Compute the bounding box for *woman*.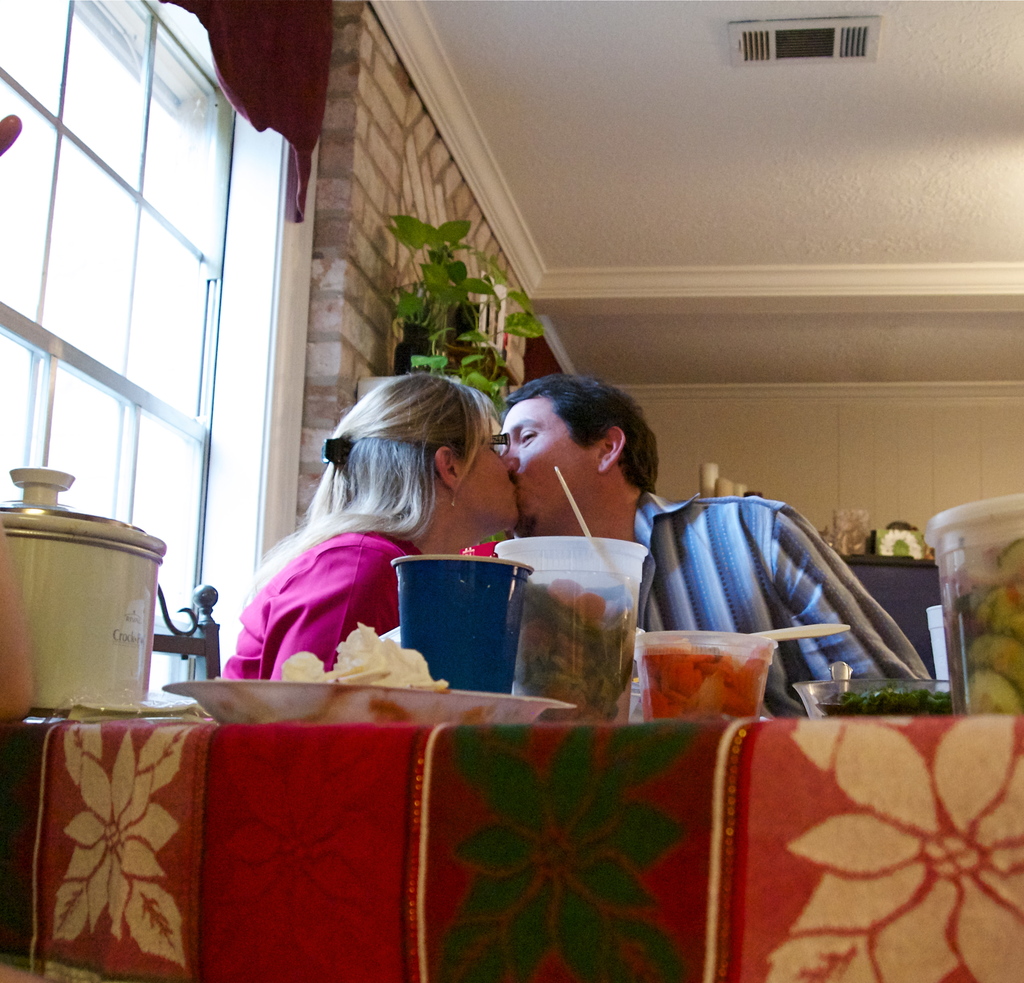
(205,362,529,681).
